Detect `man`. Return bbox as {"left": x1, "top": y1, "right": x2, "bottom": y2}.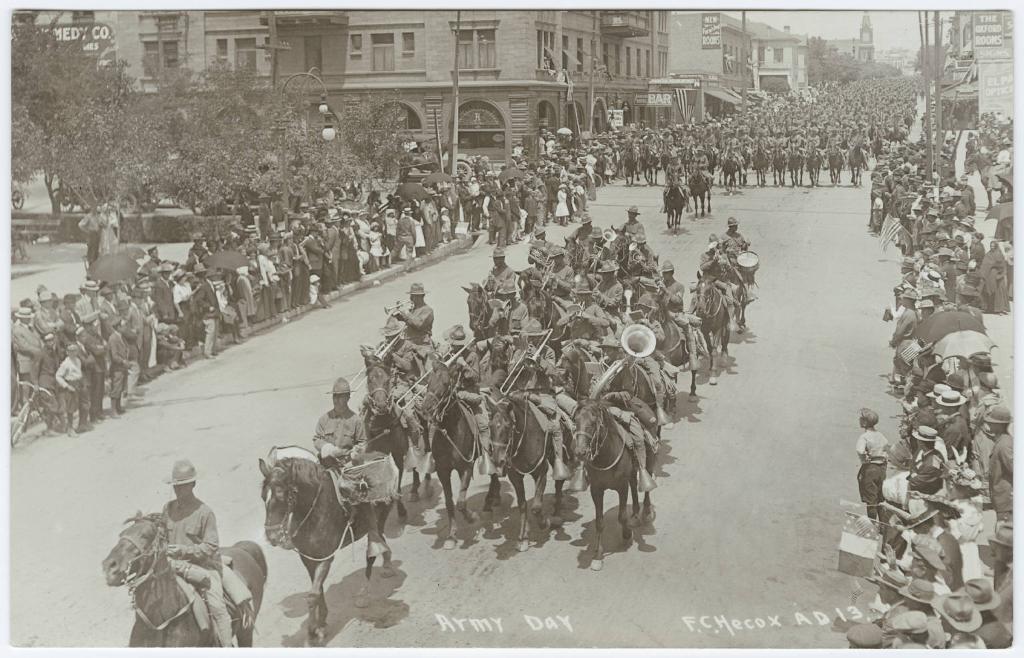
{"left": 486, "top": 275, "right": 533, "bottom": 327}.
